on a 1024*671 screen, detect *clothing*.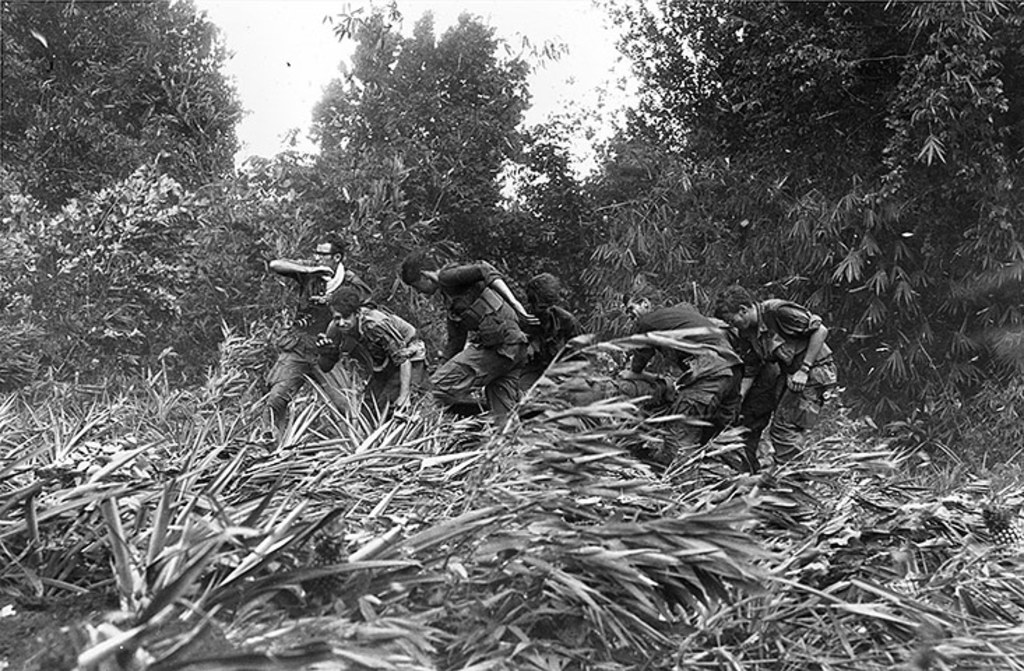
[left=251, top=260, right=374, bottom=435].
